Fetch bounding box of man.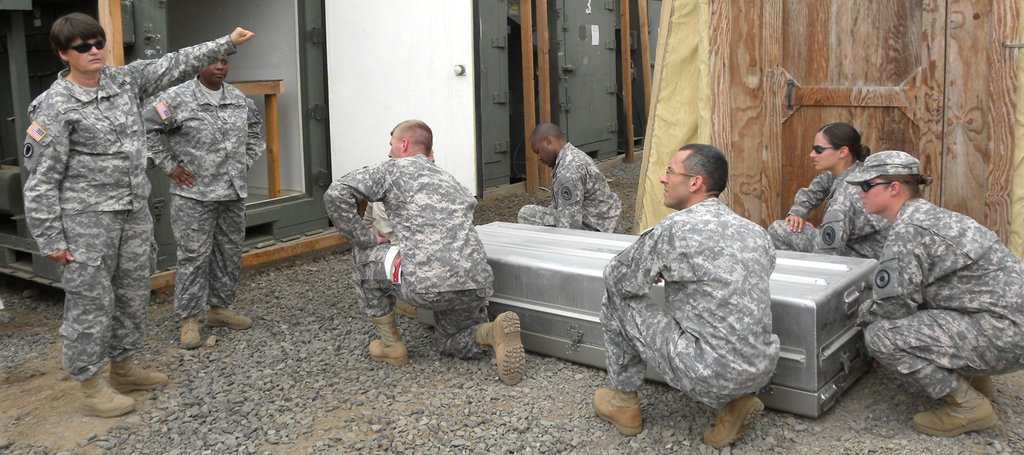
Bbox: detection(324, 120, 524, 401).
